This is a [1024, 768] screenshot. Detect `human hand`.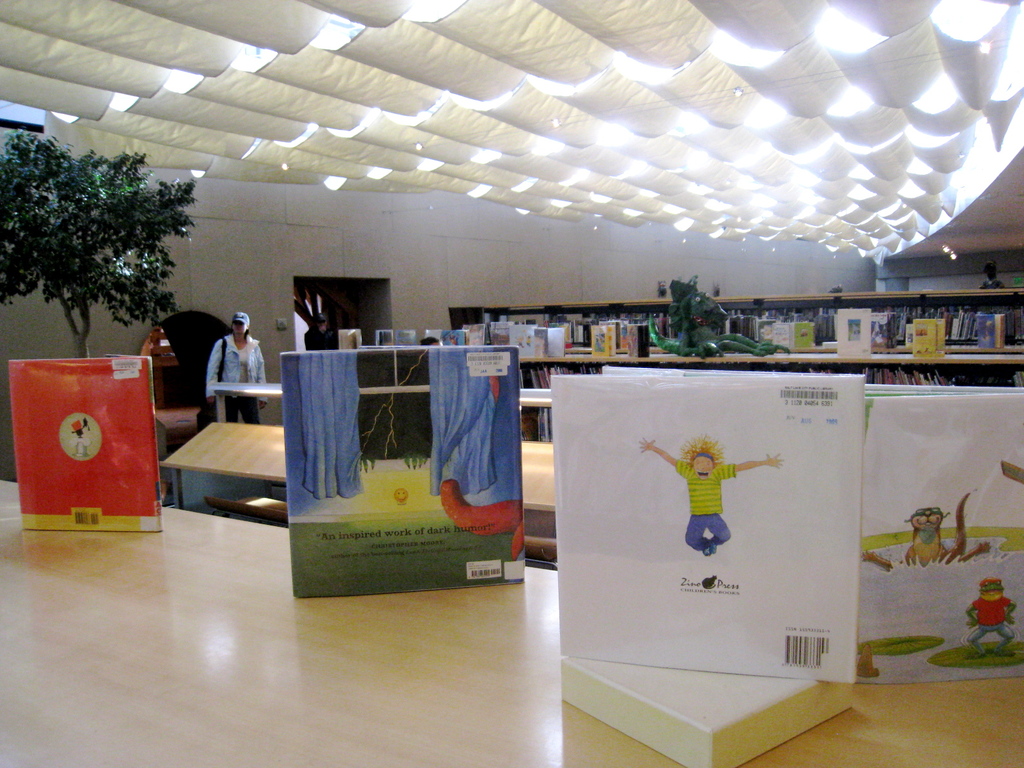
bbox=[764, 451, 785, 467].
